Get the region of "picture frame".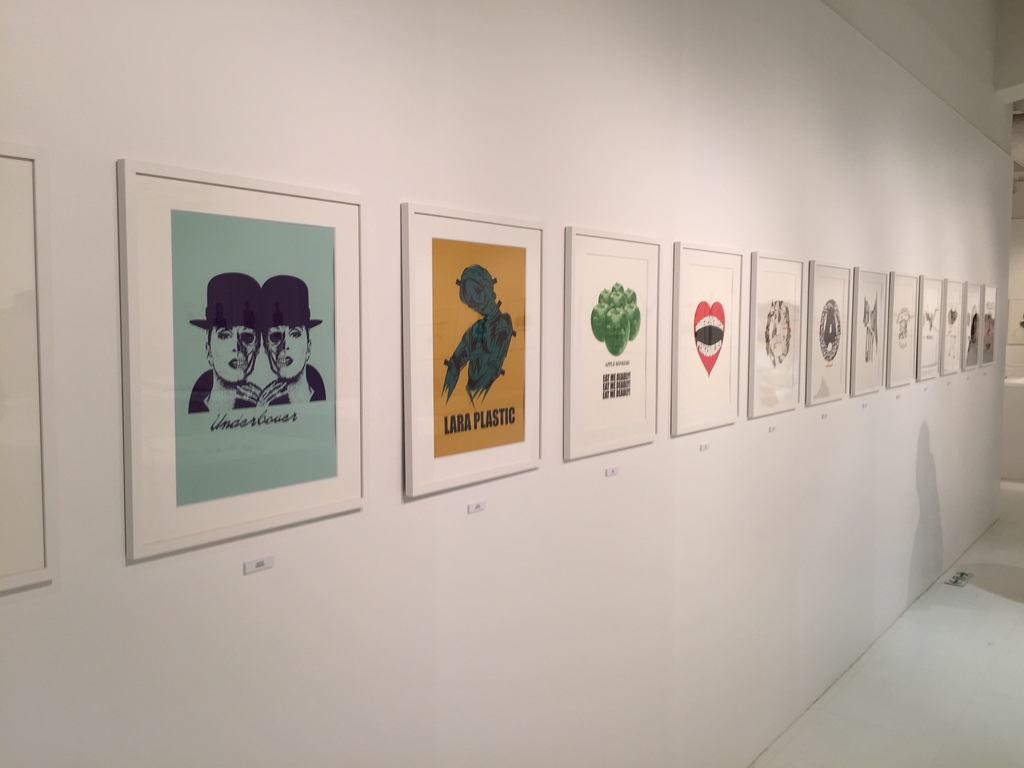
1,140,58,590.
